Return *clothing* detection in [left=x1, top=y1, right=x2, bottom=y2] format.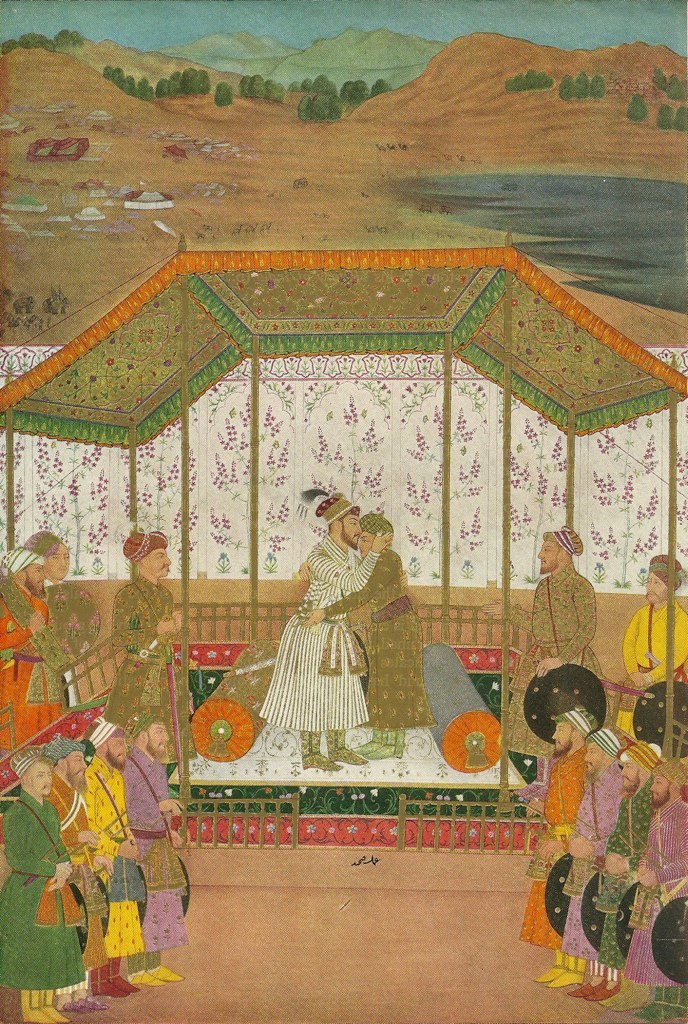
[left=121, top=749, right=187, bottom=971].
